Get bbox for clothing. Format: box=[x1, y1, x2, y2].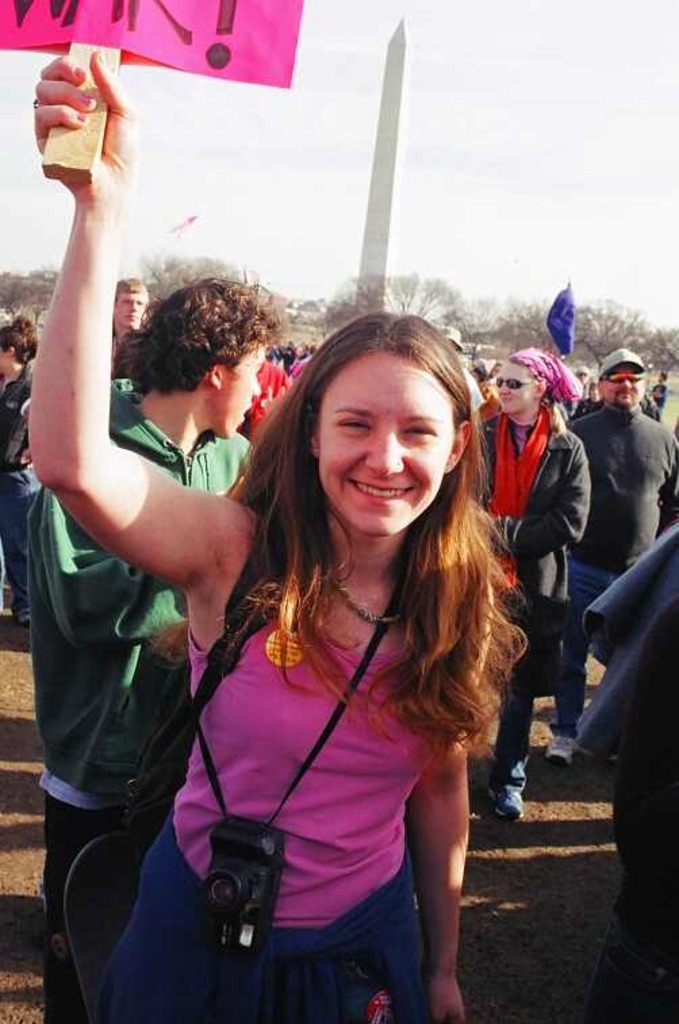
box=[557, 349, 678, 722].
